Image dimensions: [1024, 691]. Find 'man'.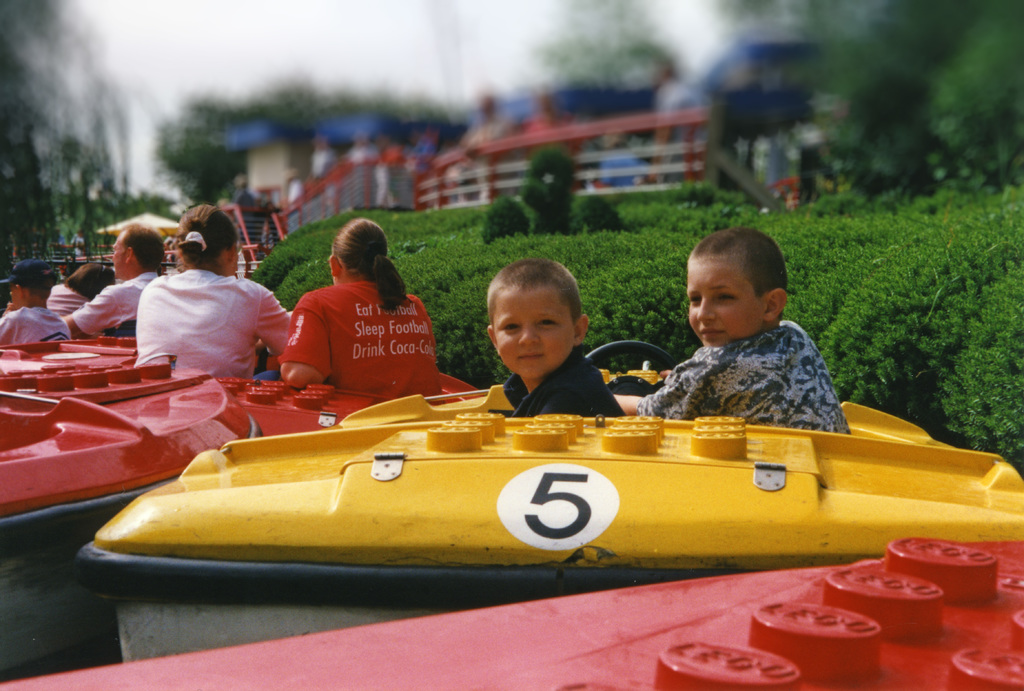
pyautogui.locateOnScreen(230, 175, 260, 240).
